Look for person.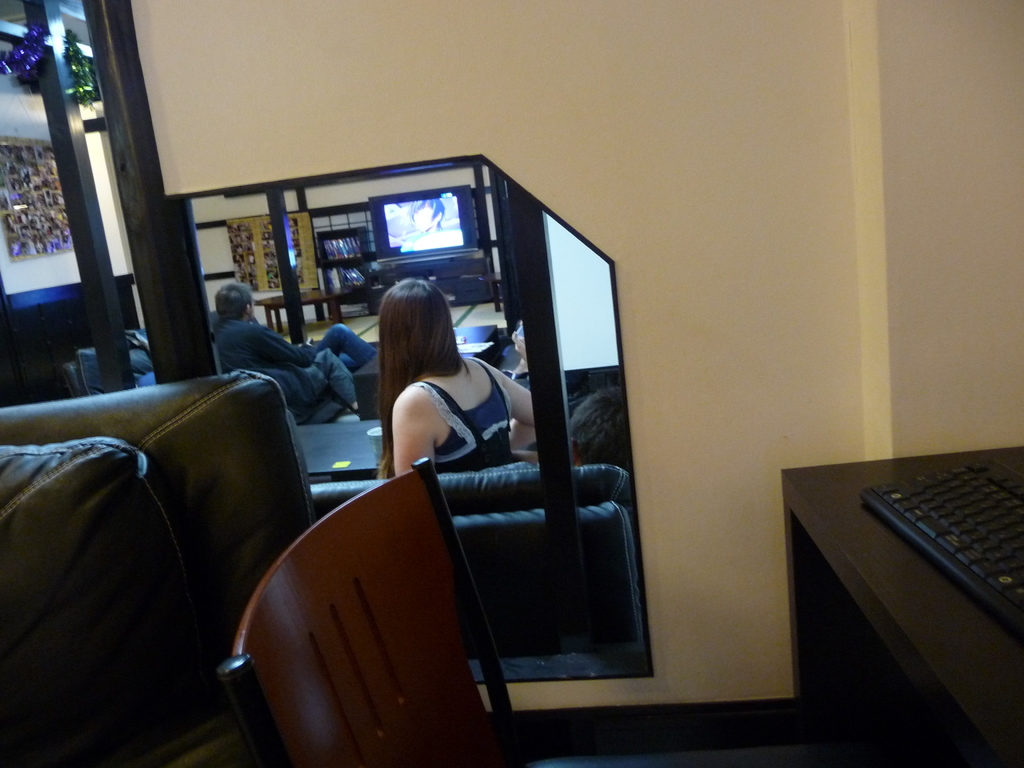
Found: {"left": 214, "top": 289, "right": 375, "bottom": 419}.
